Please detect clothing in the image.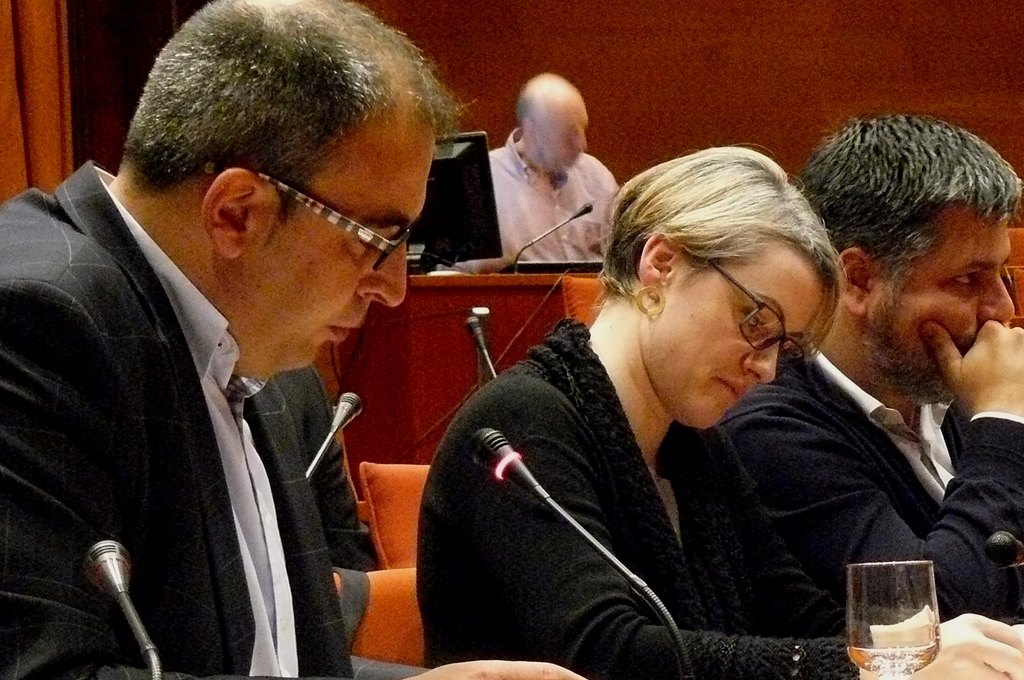
bbox=[477, 105, 619, 276].
